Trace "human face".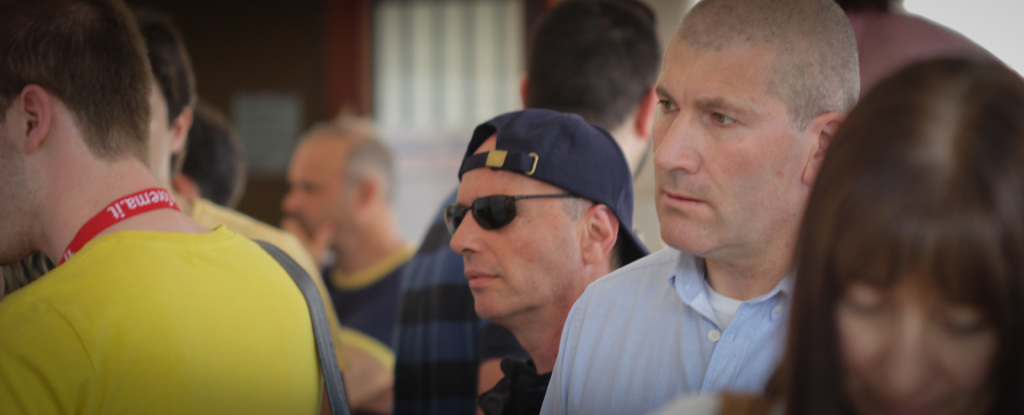
Traced to box(640, 36, 797, 265).
